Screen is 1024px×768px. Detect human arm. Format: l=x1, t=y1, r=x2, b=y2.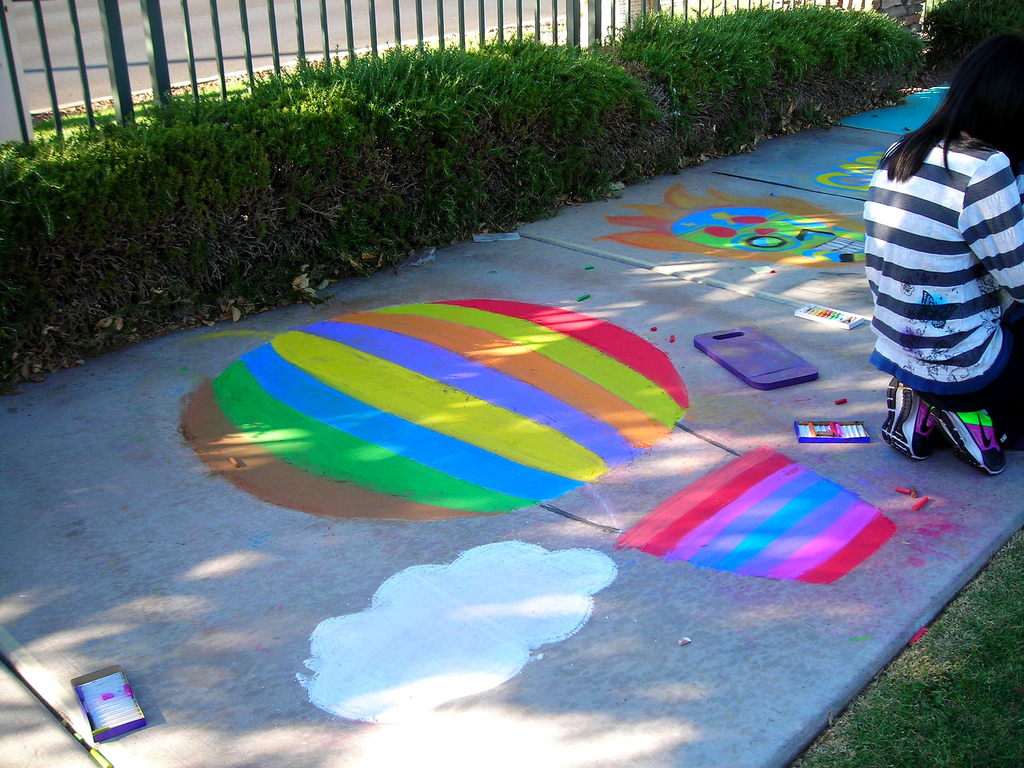
l=964, t=153, r=1023, b=302.
